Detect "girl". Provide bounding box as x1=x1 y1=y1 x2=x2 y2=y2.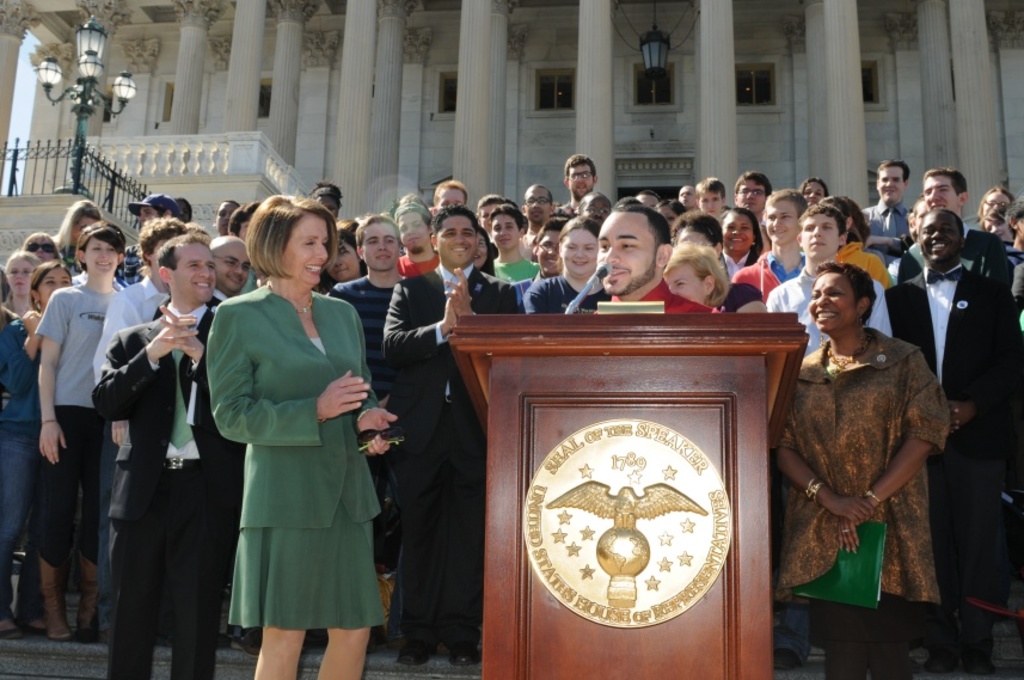
x1=523 y1=219 x2=600 y2=313.
